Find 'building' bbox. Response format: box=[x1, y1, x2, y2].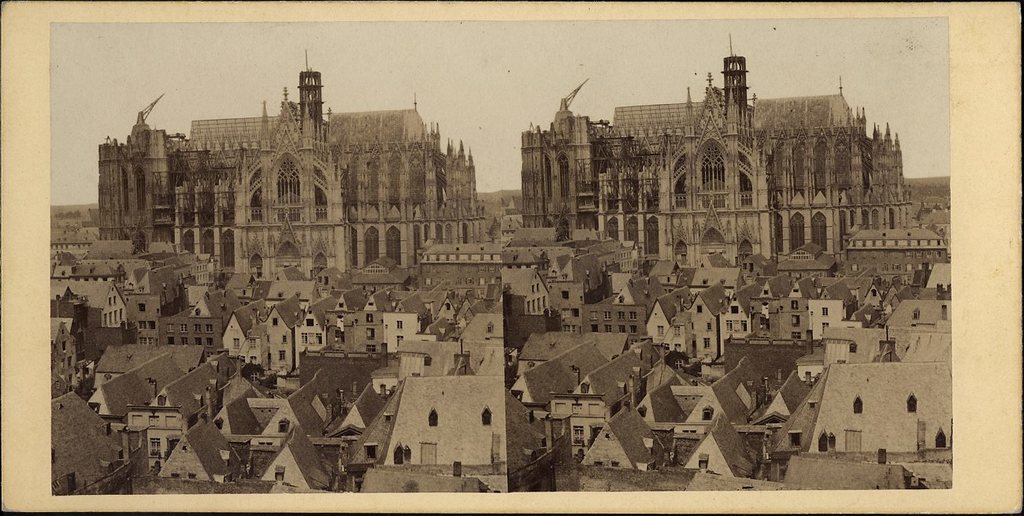
box=[340, 310, 409, 355].
